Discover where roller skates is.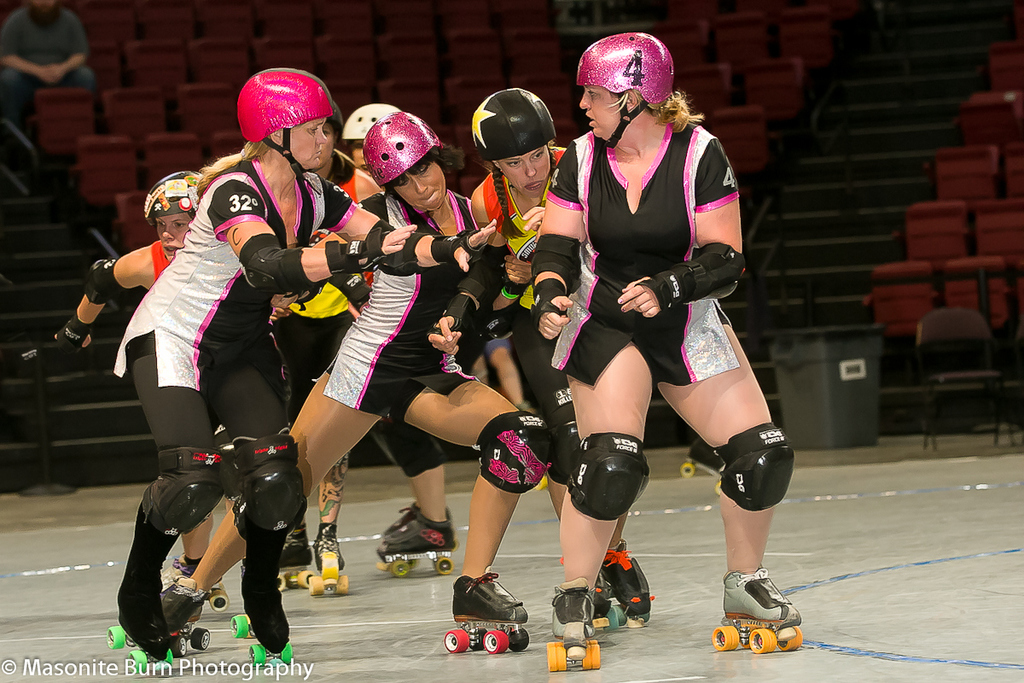
Discovered at {"x1": 230, "y1": 569, "x2": 295, "y2": 668}.
